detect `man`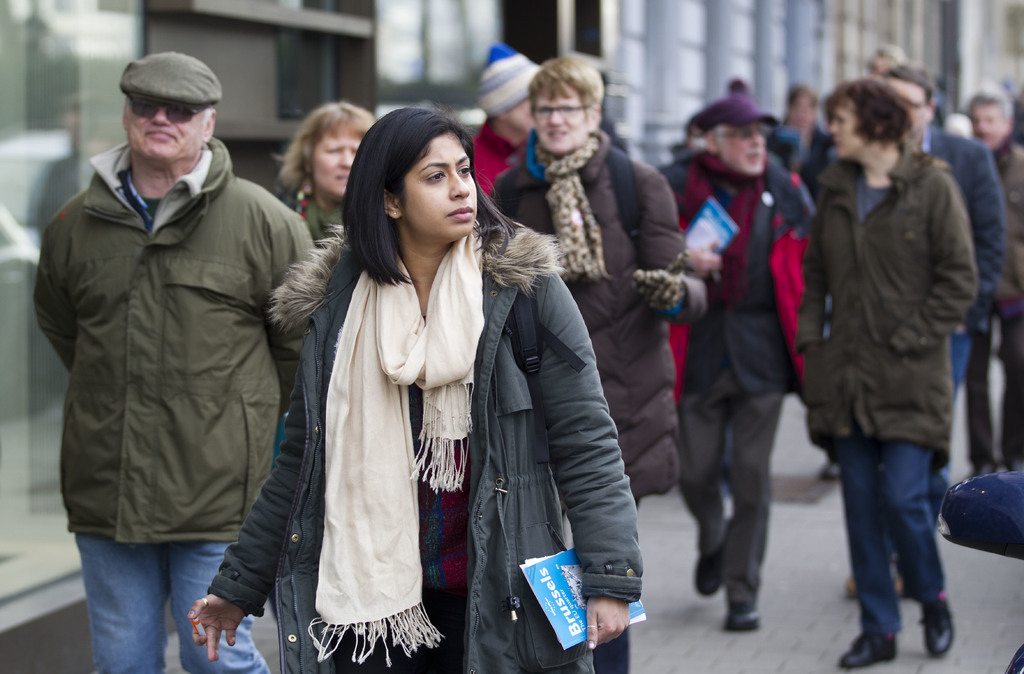
630/92/816/625
